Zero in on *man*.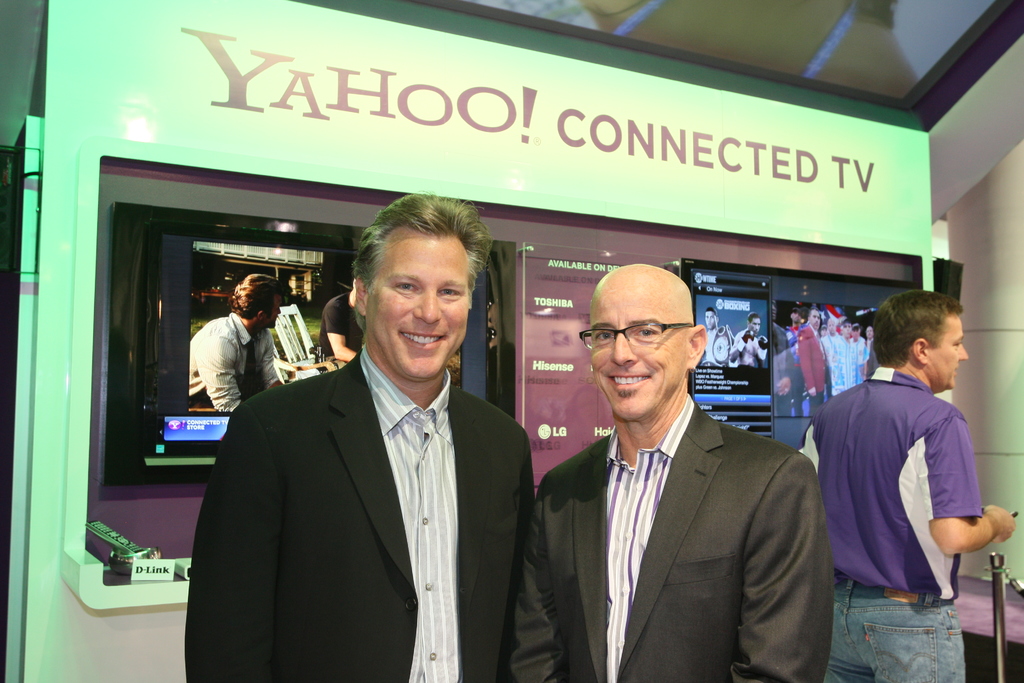
Zeroed in: select_region(539, 265, 831, 682).
